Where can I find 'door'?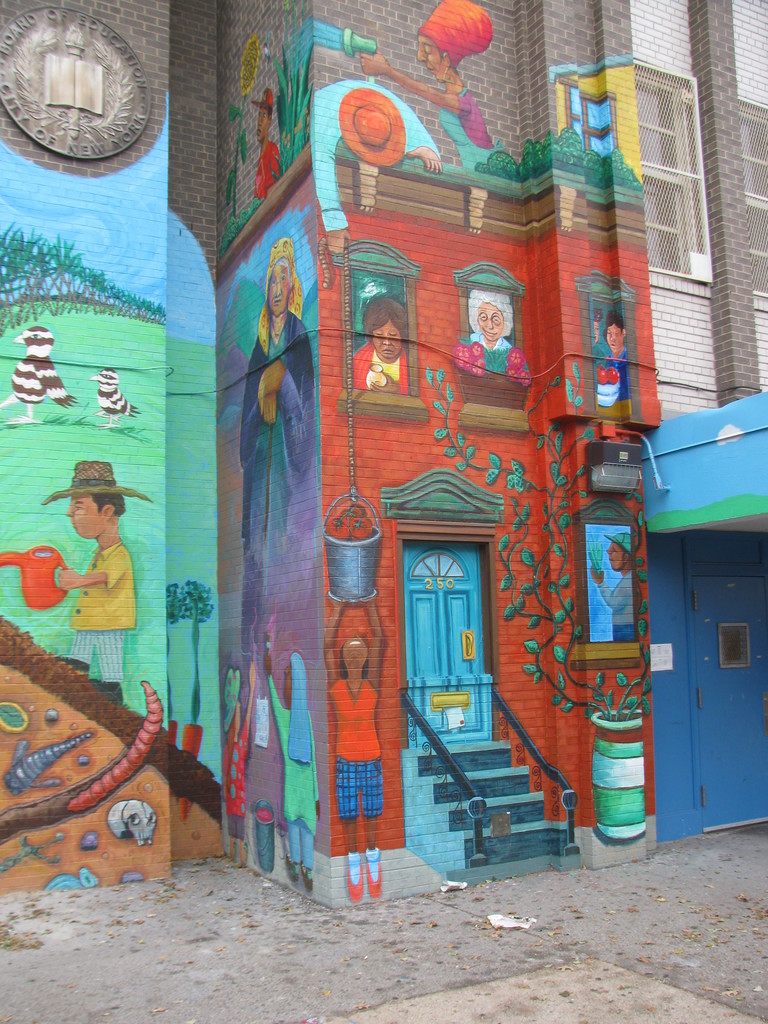
You can find it at [390, 547, 486, 755].
